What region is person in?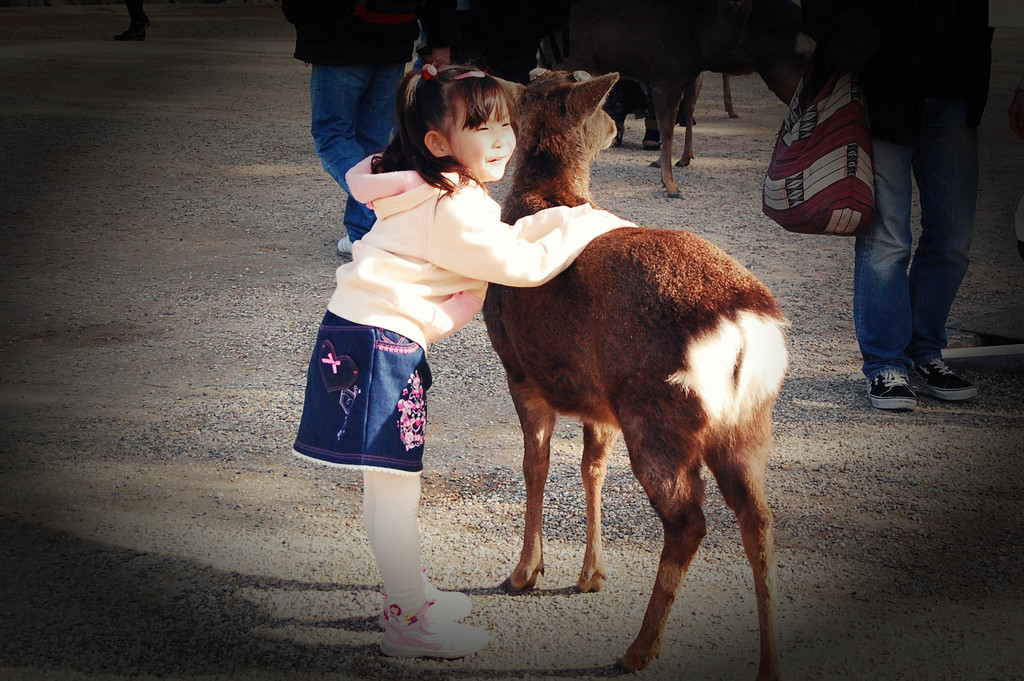
[292, 61, 638, 658].
